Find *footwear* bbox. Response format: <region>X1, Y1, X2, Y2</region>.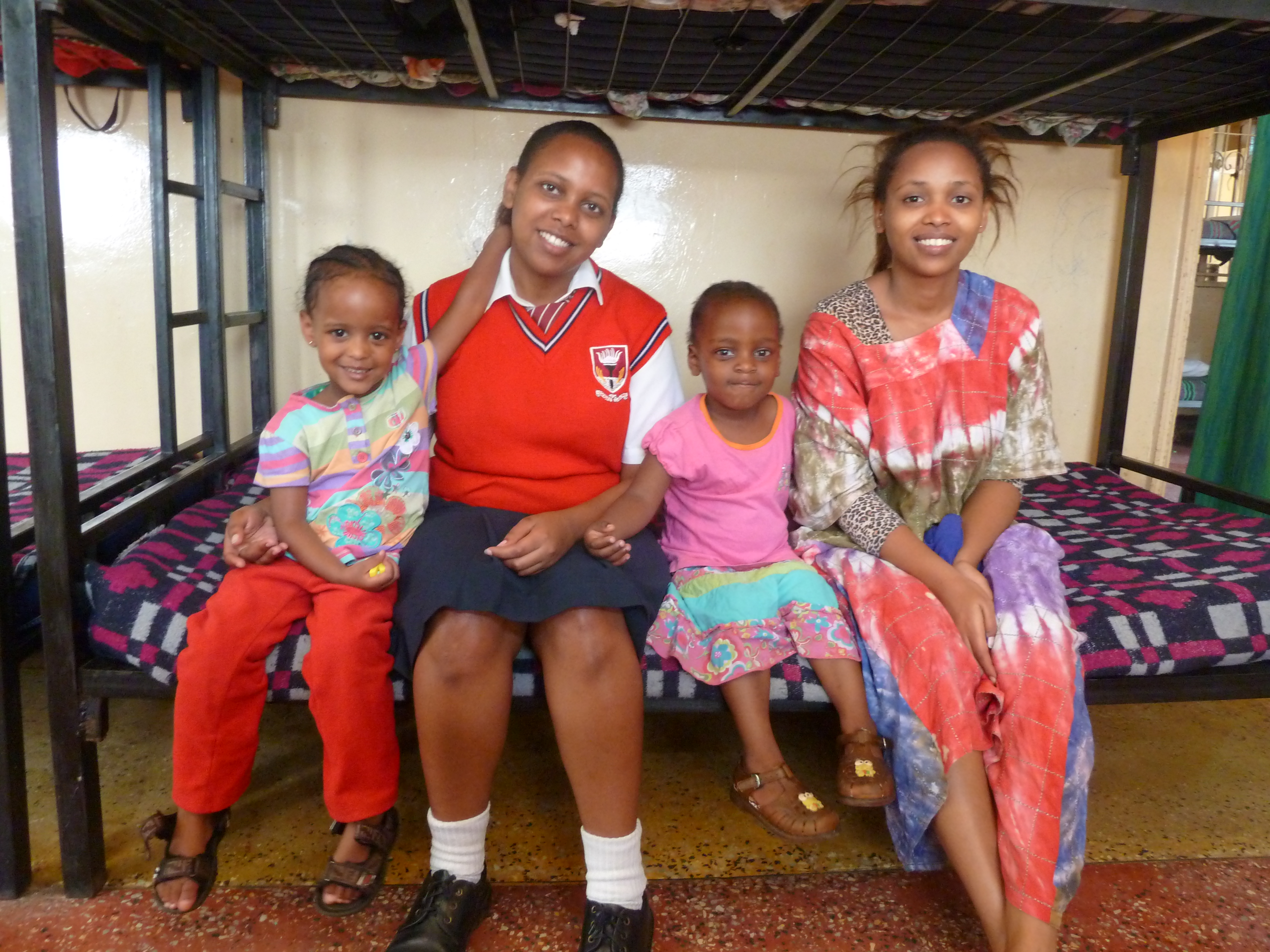
<region>42, 261, 68, 294</region>.
